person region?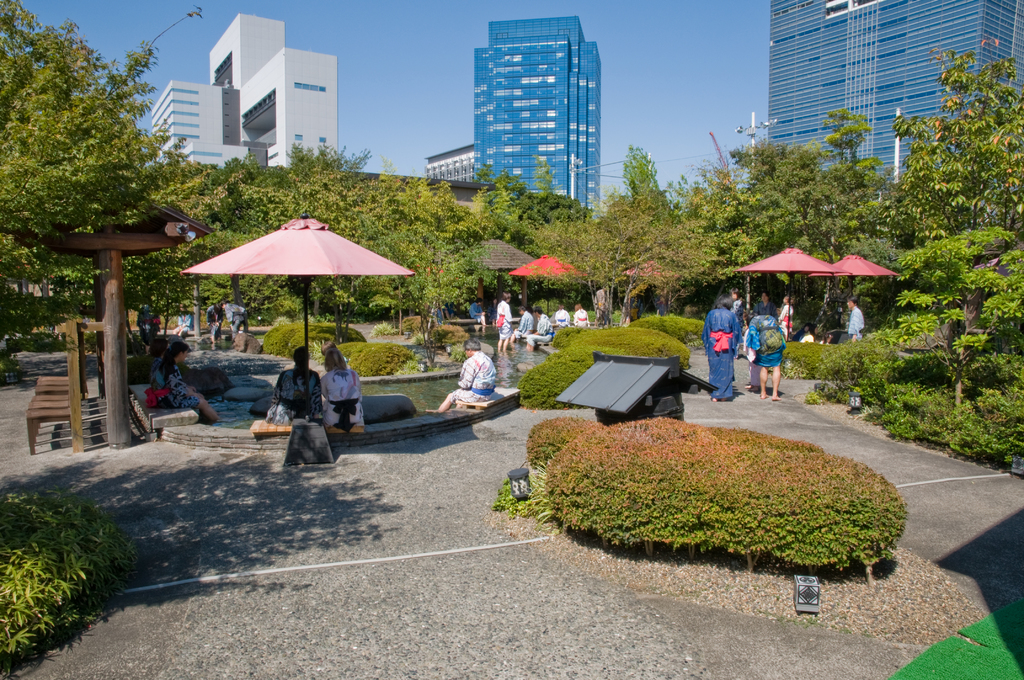
(x1=513, y1=303, x2=536, y2=341)
